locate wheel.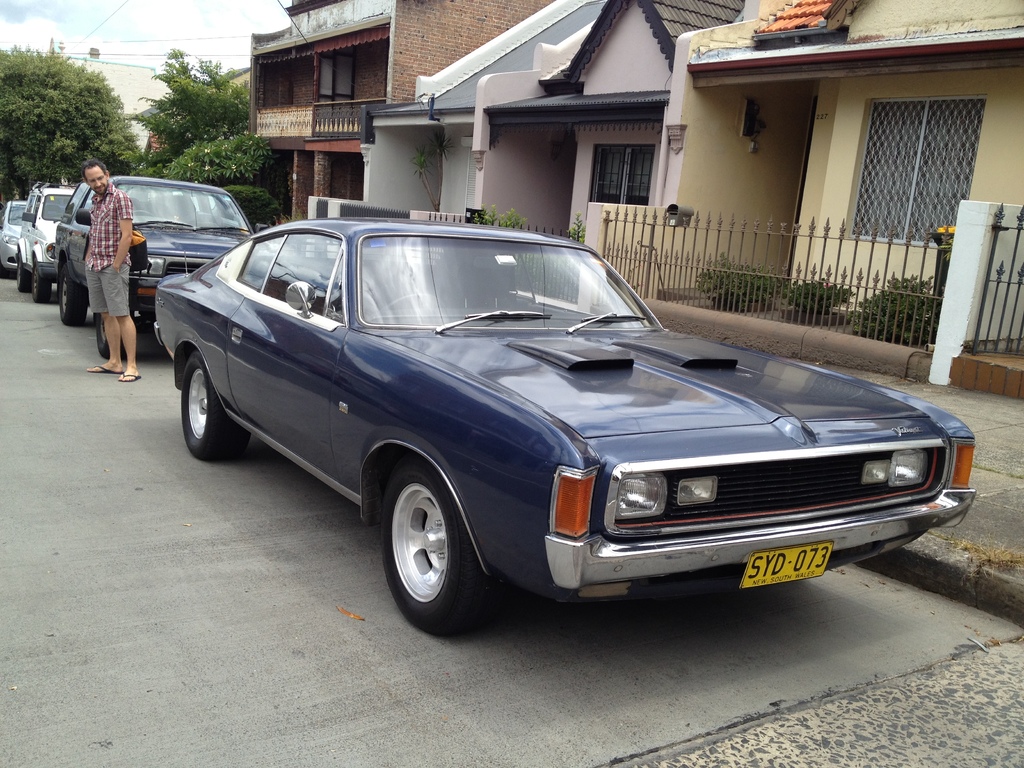
Bounding box: 179,352,252,463.
